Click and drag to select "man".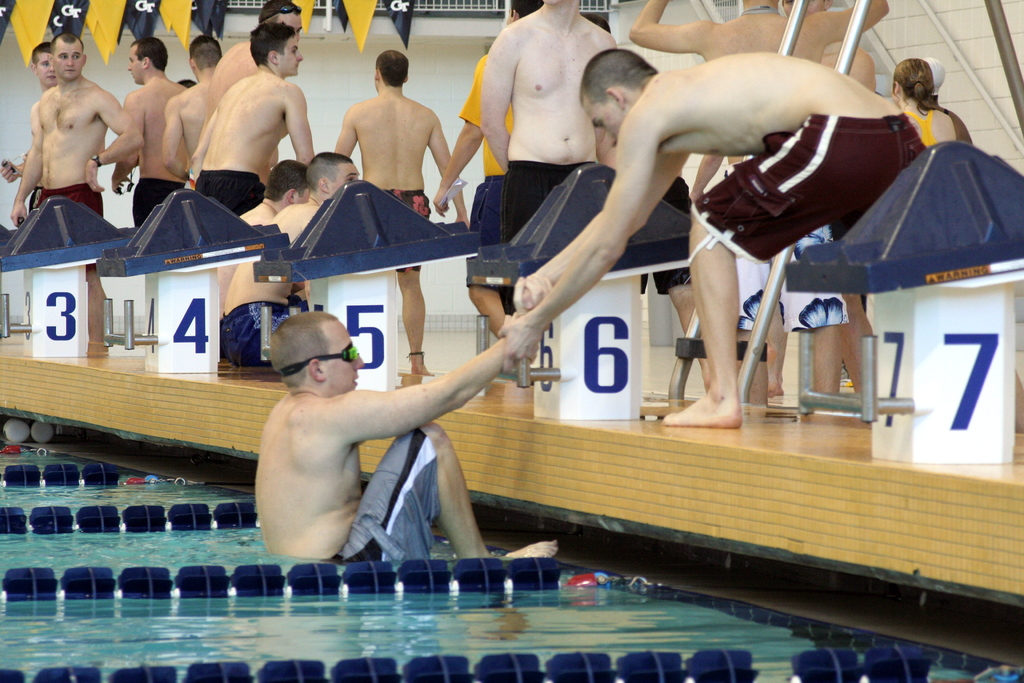
Selection: bbox(110, 36, 190, 258).
